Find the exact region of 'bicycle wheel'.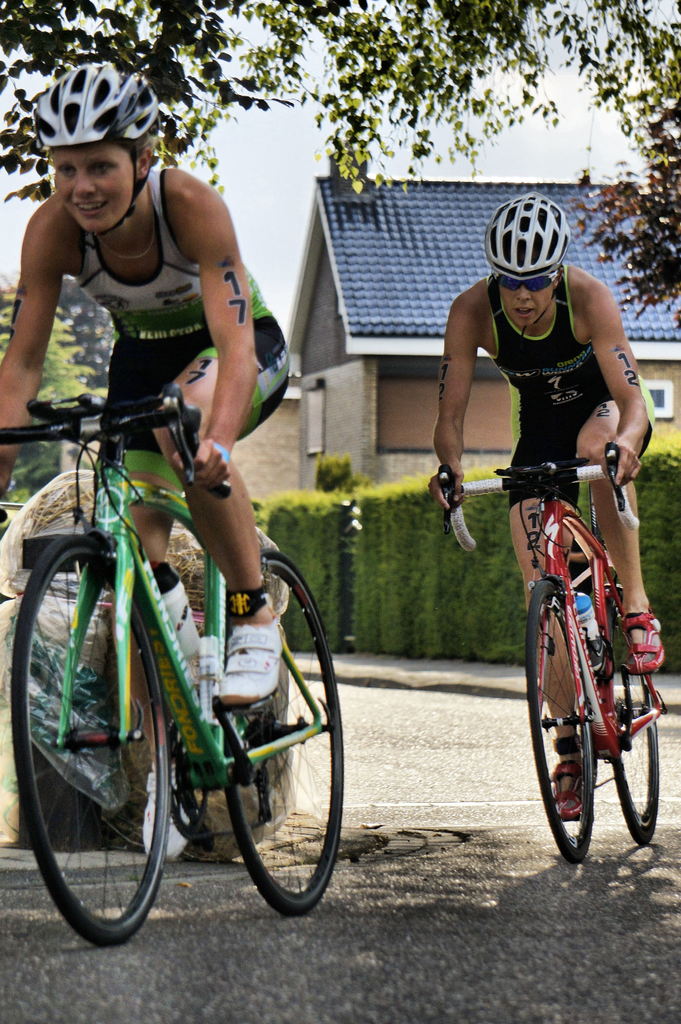
Exact region: 607:601:660:848.
